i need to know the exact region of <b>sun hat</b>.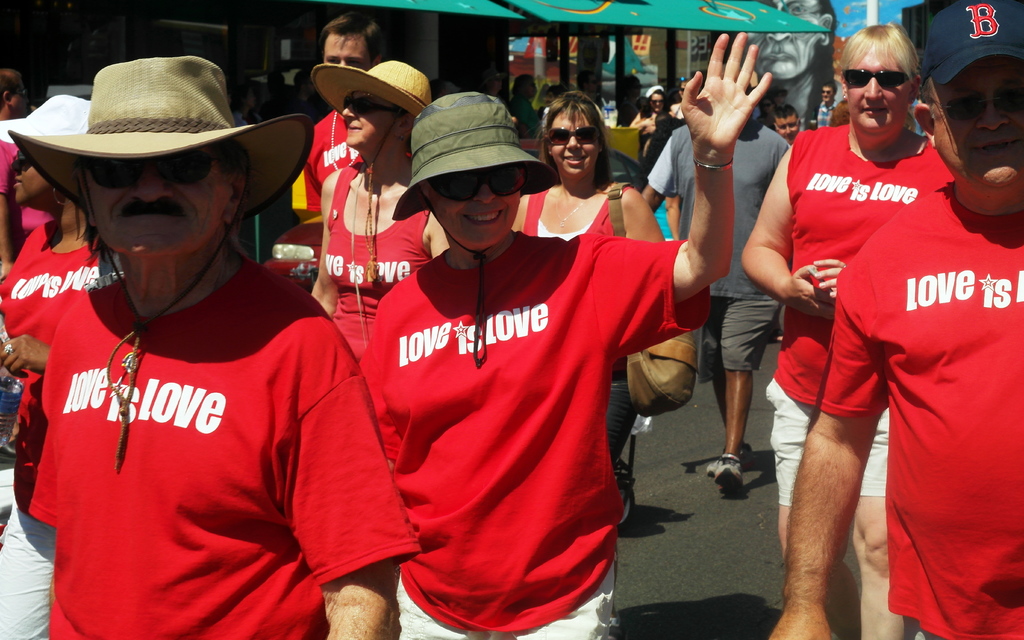
Region: crop(0, 89, 92, 152).
